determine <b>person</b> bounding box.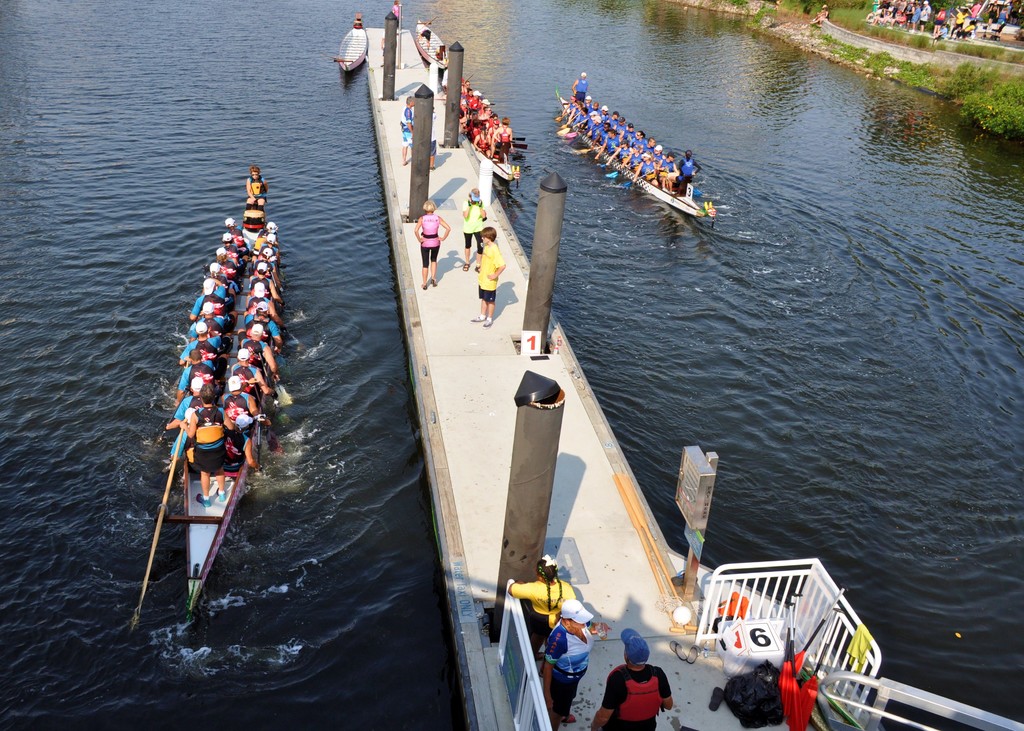
Determined: [816, 9, 829, 28].
